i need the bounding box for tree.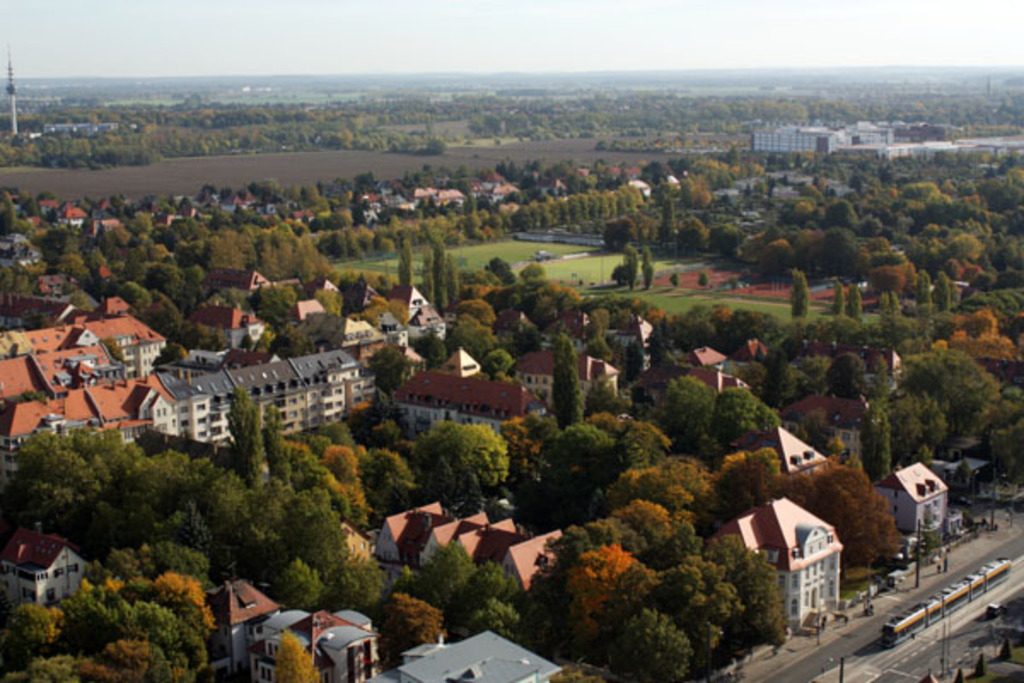
Here it is: [785,270,812,324].
